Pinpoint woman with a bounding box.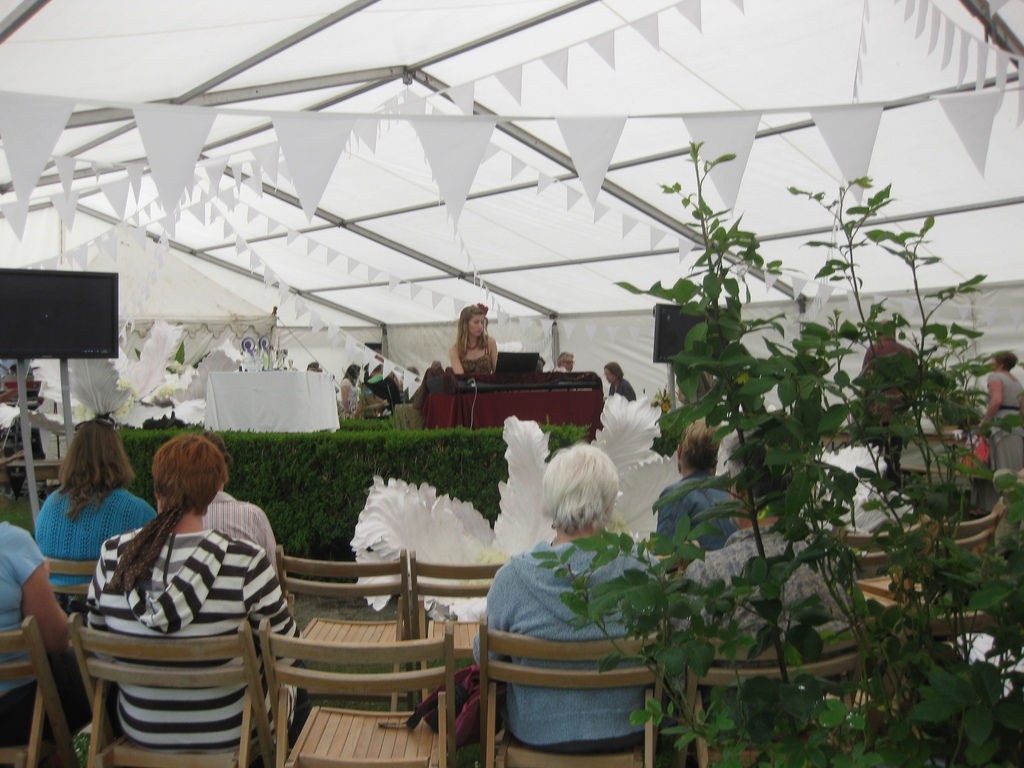
pyautogui.locateOnScreen(449, 303, 499, 376).
